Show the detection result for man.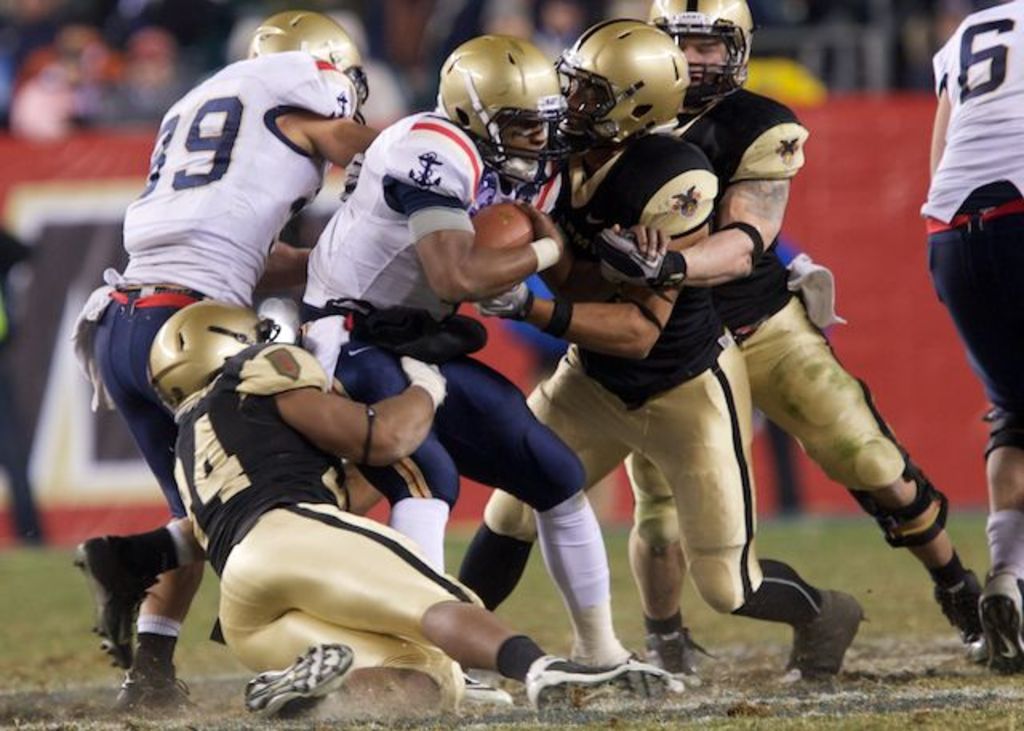
342, 13, 882, 680.
